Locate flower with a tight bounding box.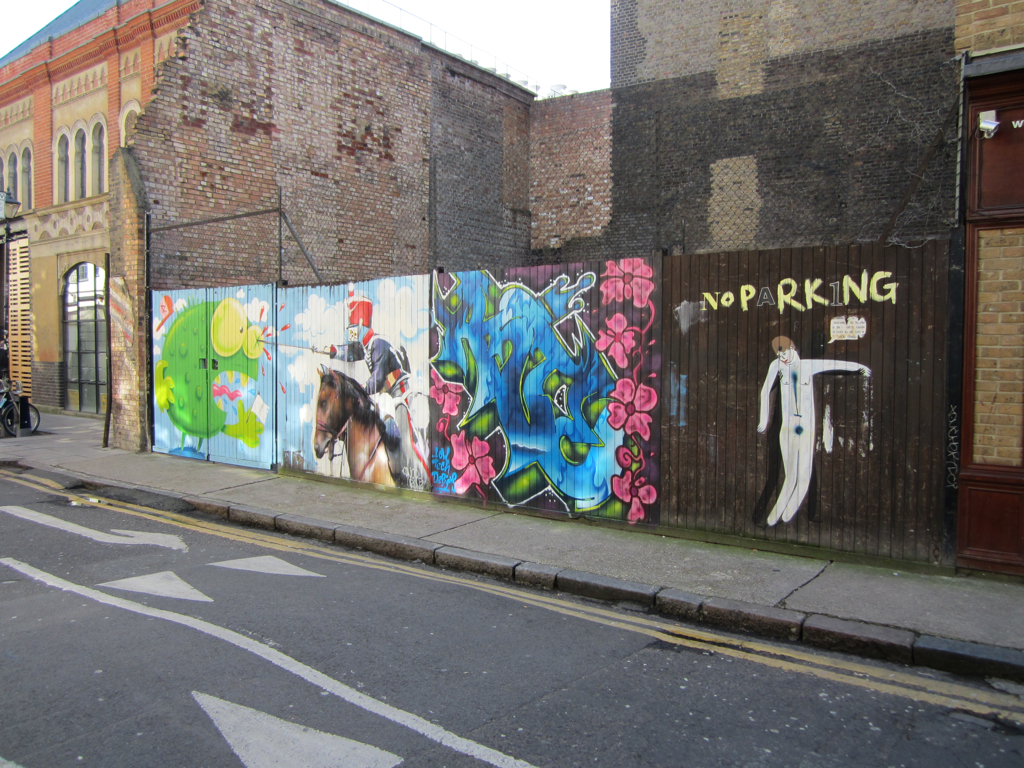
(593, 314, 646, 371).
